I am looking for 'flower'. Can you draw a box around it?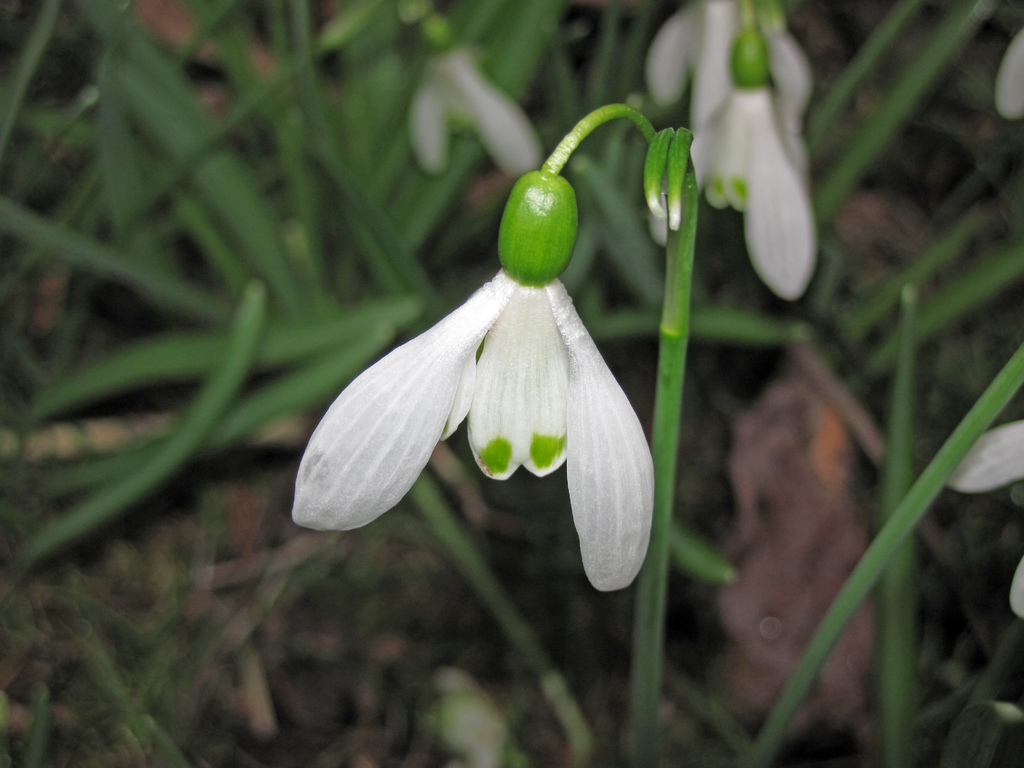
Sure, the bounding box is crop(411, 37, 543, 188).
